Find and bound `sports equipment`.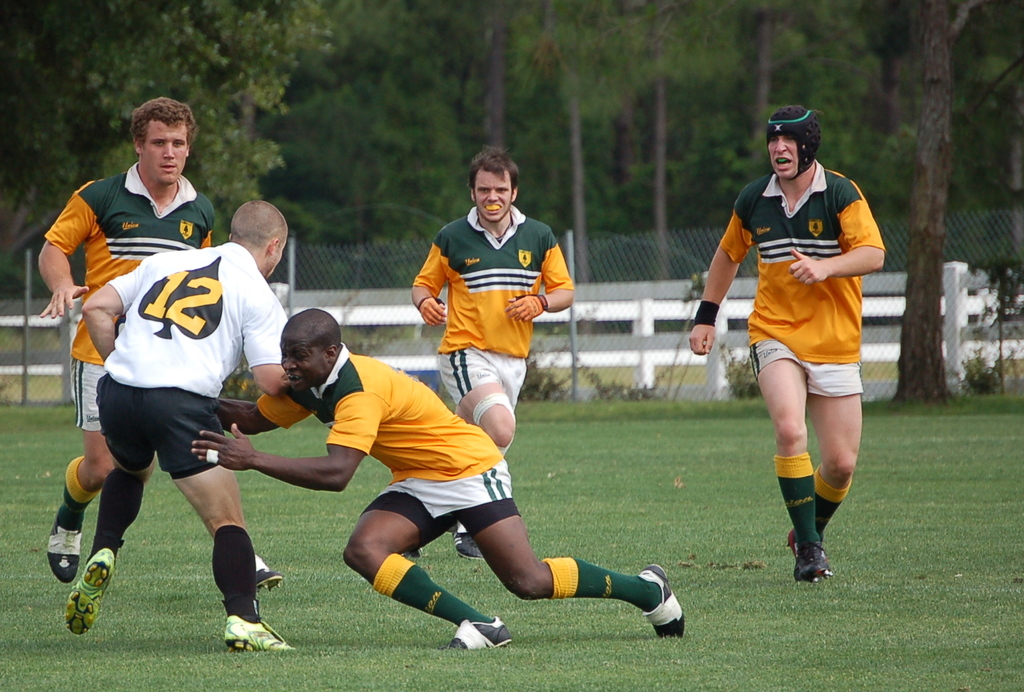
Bound: left=443, top=618, right=513, bottom=649.
